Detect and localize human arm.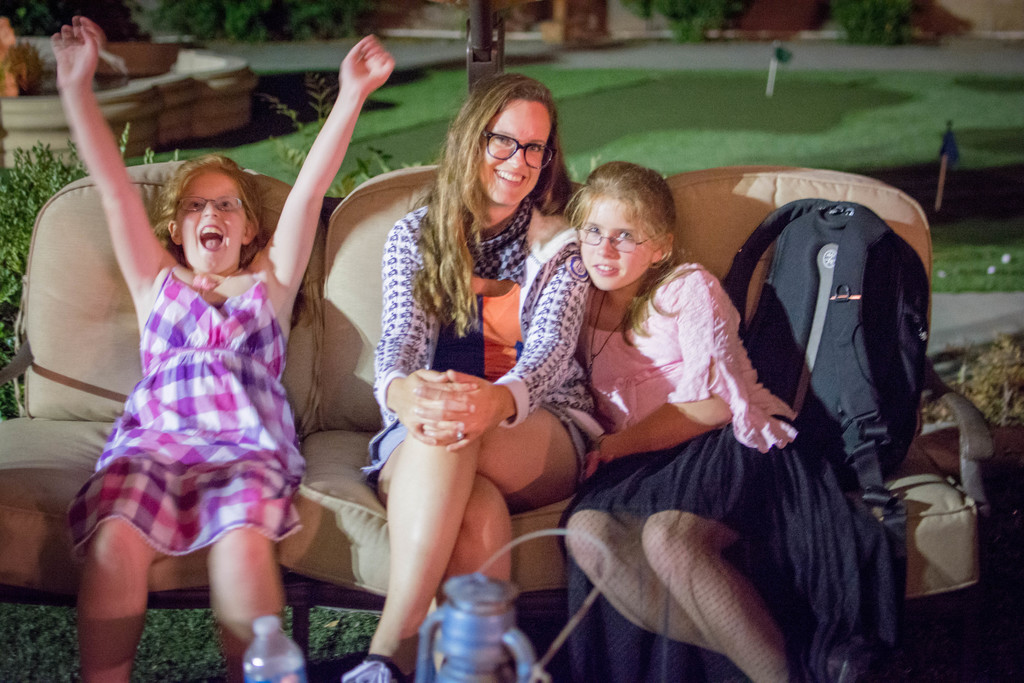
Localized at {"left": 582, "top": 262, "right": 735, "bottom": 488}.
